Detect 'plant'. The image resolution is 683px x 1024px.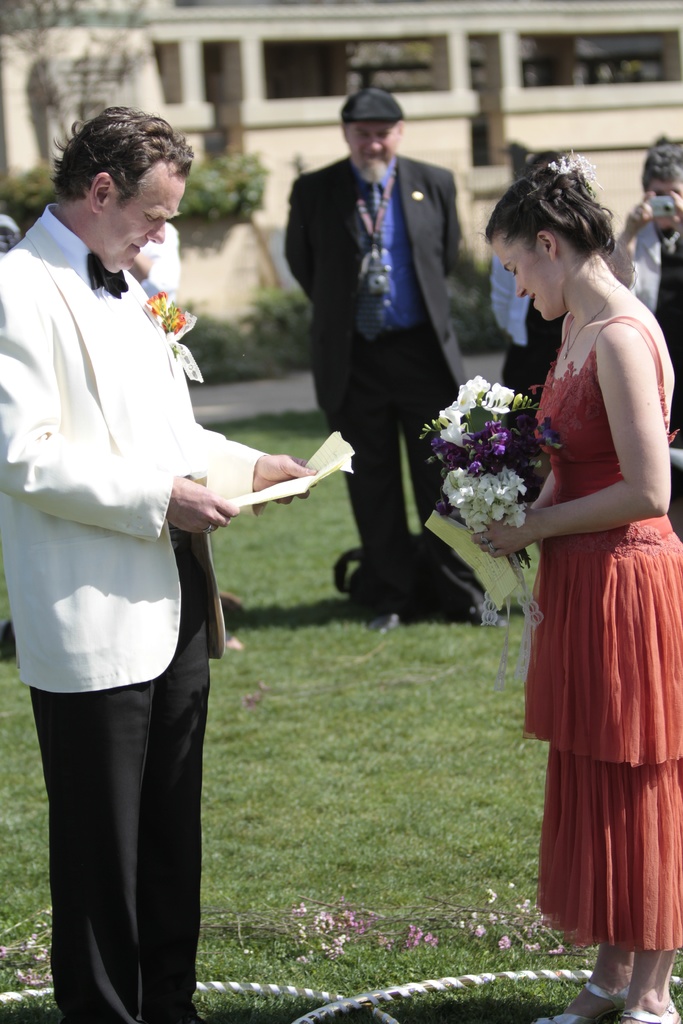
box=[240, 283, 317, 370].
